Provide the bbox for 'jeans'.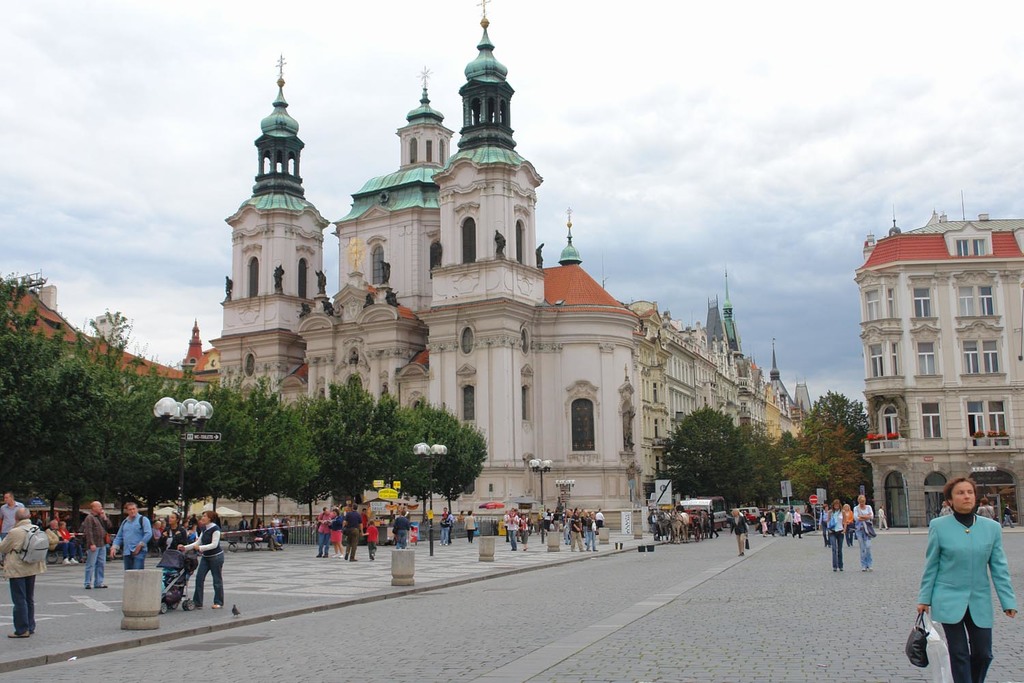
83/544/109/585.
